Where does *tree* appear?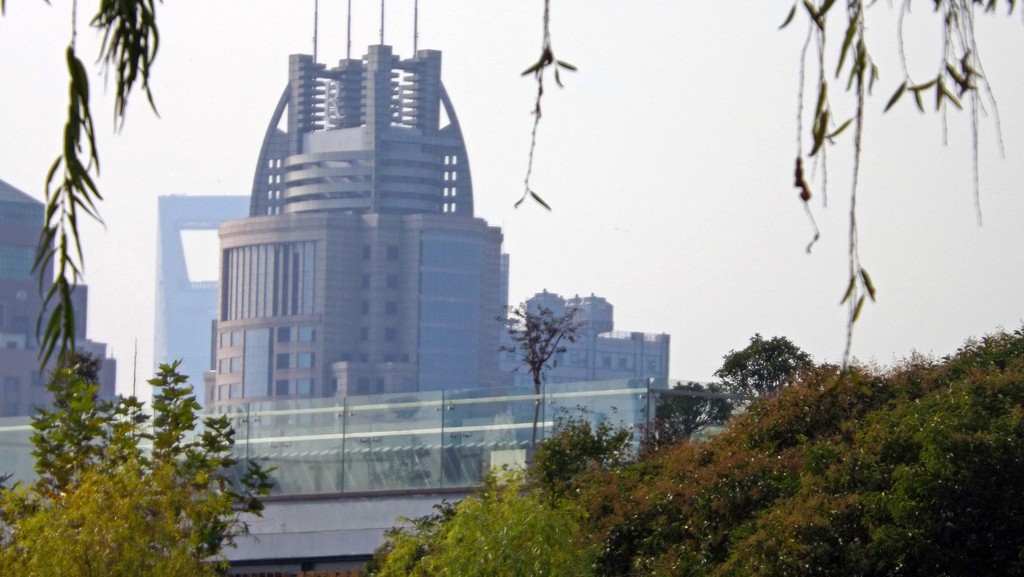
Appears at [0, 0, 1023, 398].
